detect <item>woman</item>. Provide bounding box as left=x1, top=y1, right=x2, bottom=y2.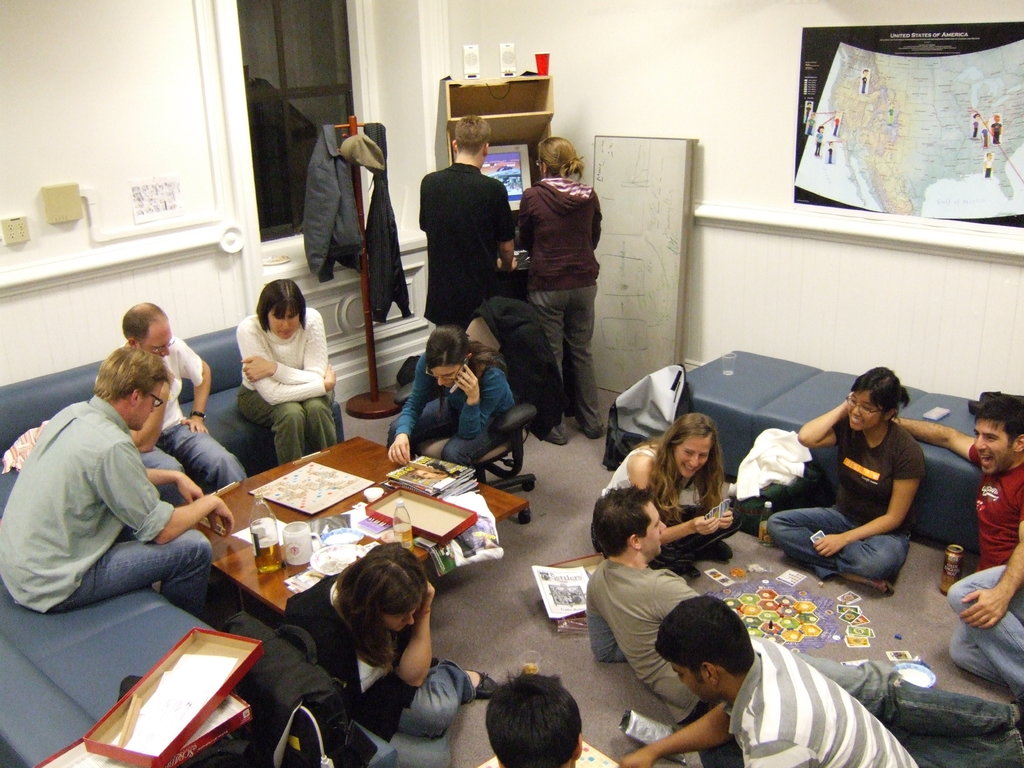
left=513, top=135, right=613, bottom=444.
